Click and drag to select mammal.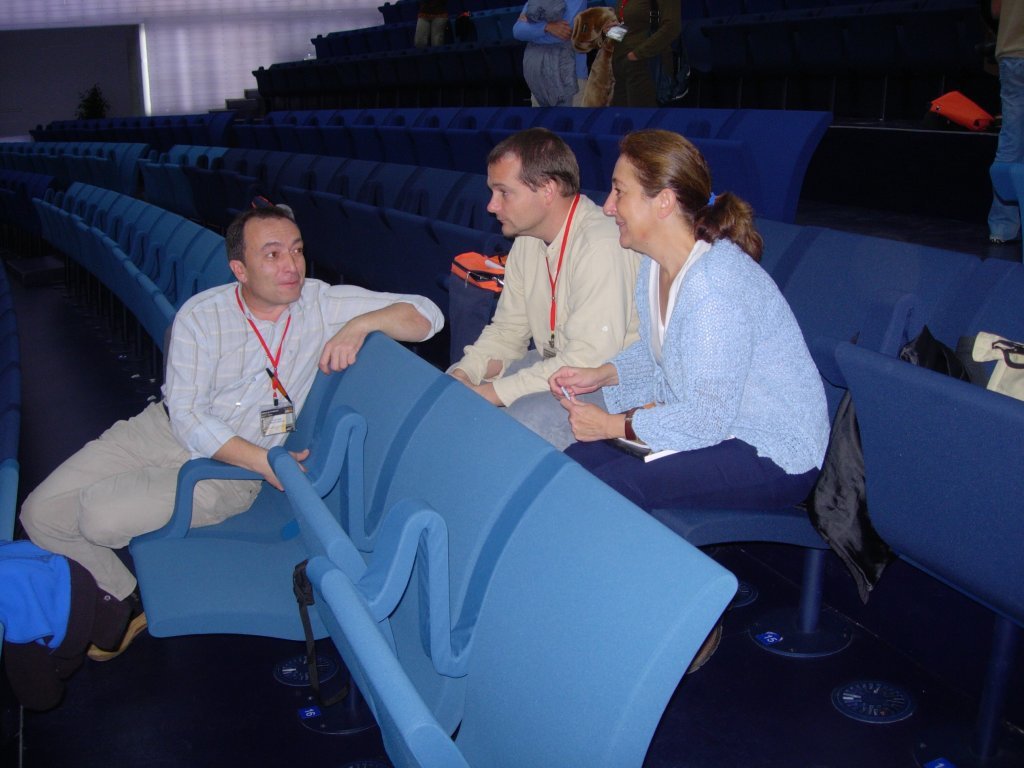
Selection: x1=445, y1=123, x2=644, y2=450.
